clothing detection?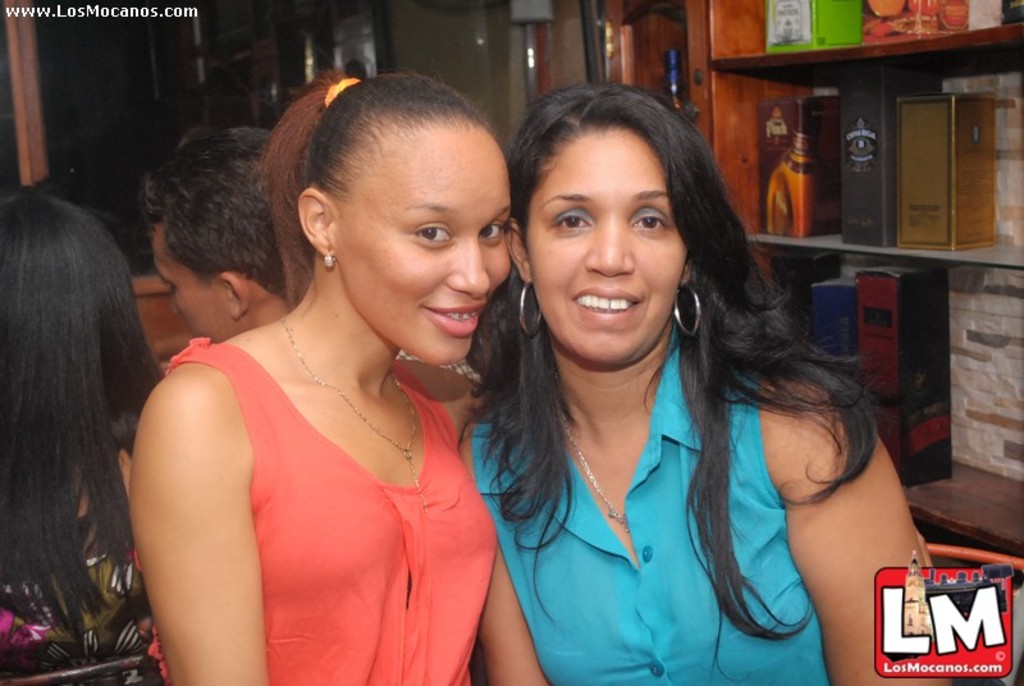
<region>479, 335, 823, 685</region>
